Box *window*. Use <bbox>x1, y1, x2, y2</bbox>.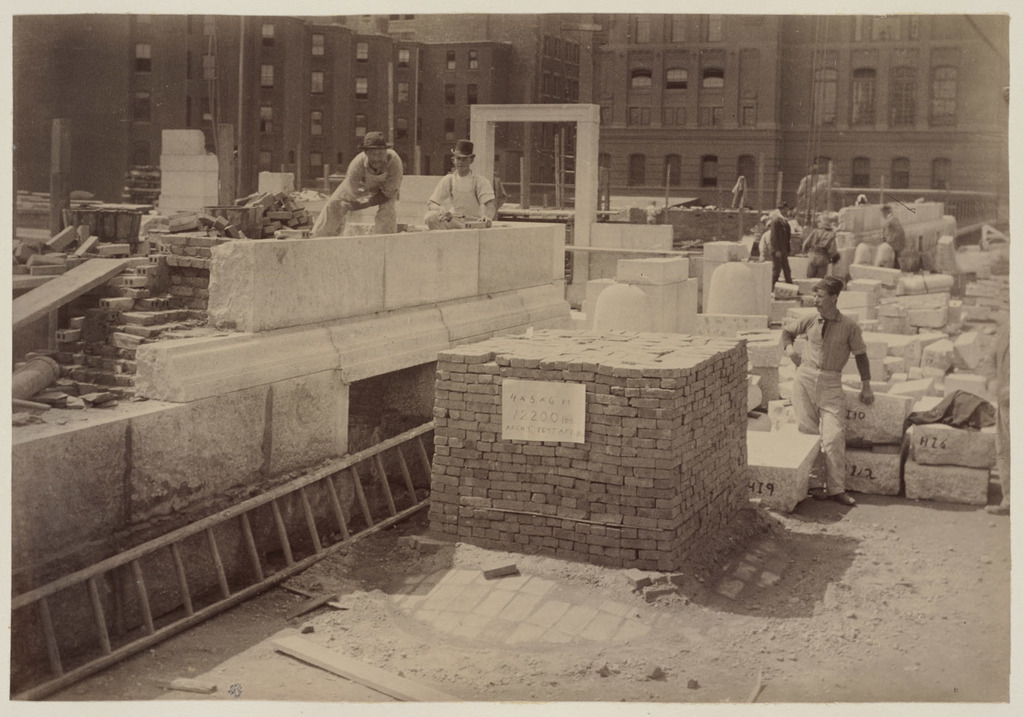
<bbox>258, 64, 276, 87</bbox>.
